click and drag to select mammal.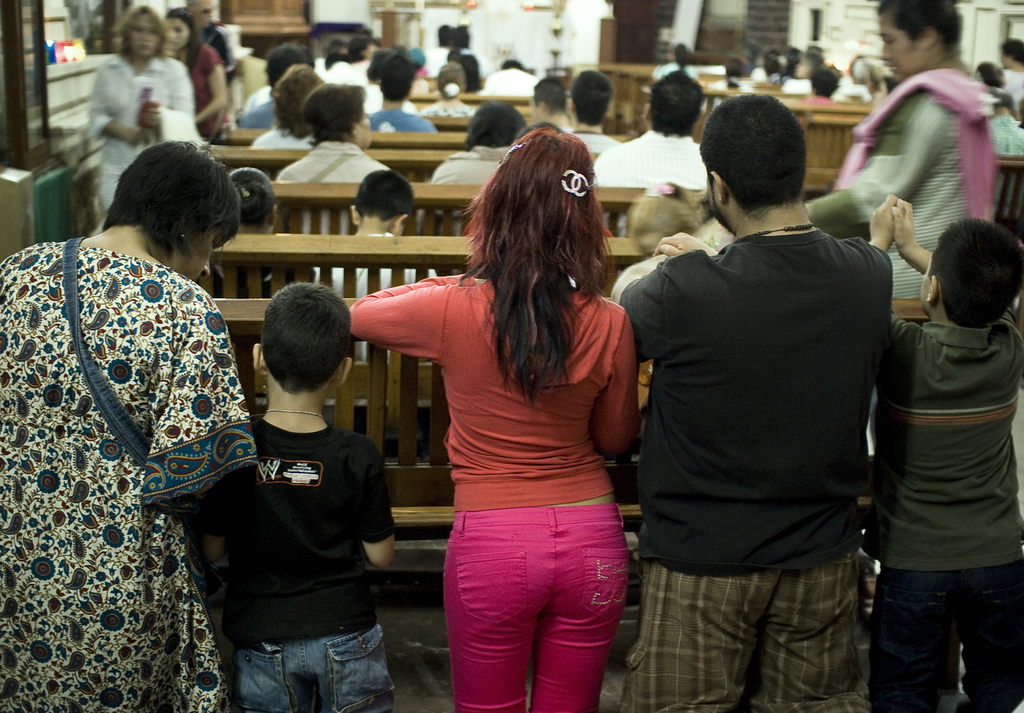
Selection: {"left": 998, "top": 40, "right": 1023, "bottom": 108}.
